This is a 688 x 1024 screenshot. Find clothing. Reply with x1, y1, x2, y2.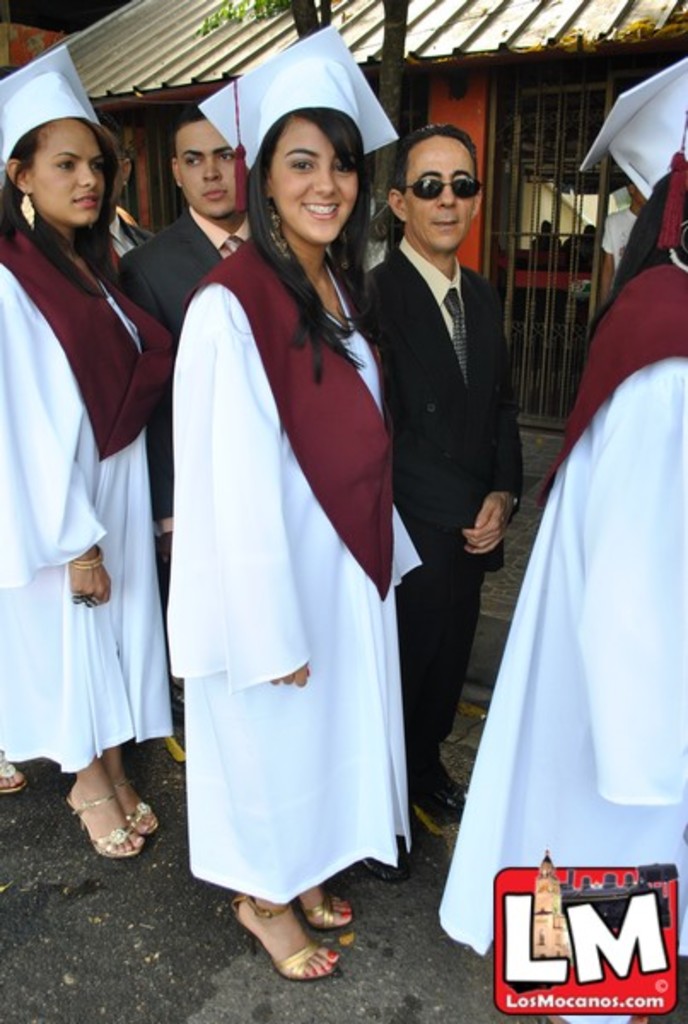
138, 195, 435, 930.
